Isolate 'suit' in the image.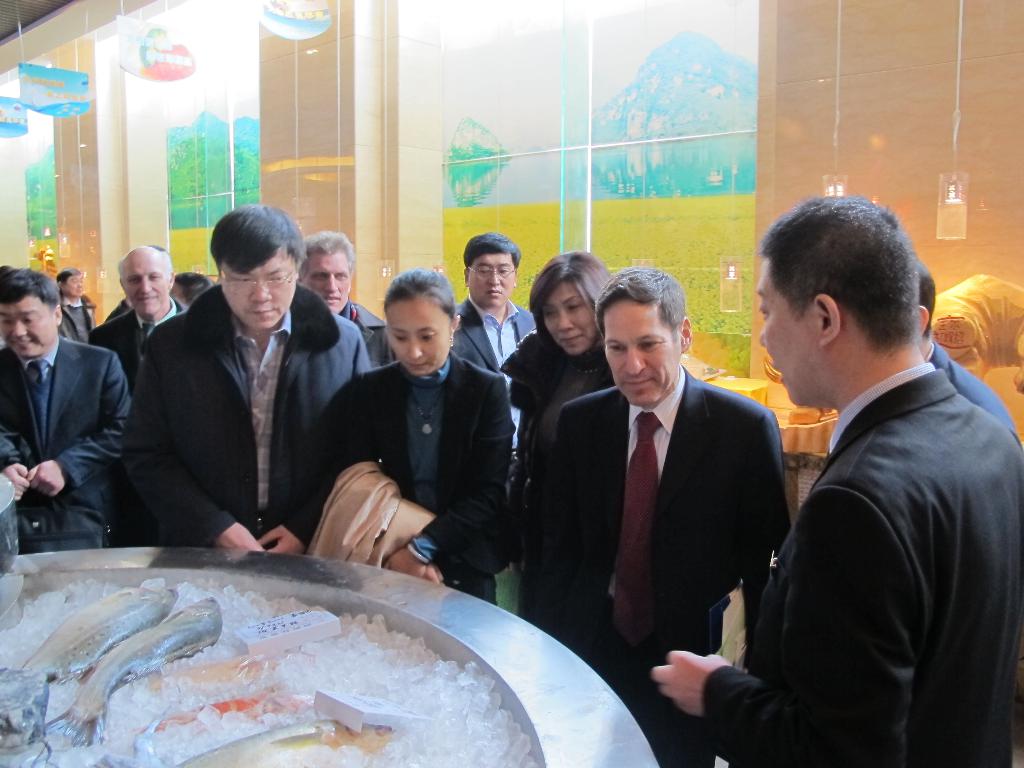
Isolated region: bbox=[538, 294, 784, 714].
